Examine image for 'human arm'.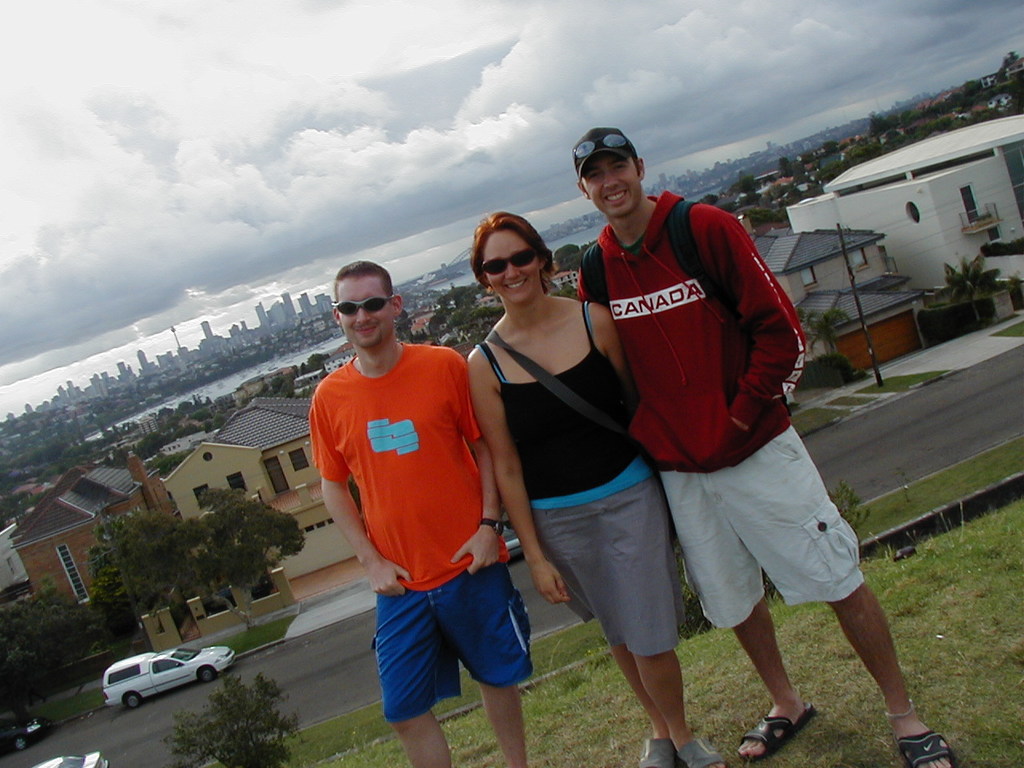
Examination result: [x1=589, y1=303, x2=630, y2=381].
